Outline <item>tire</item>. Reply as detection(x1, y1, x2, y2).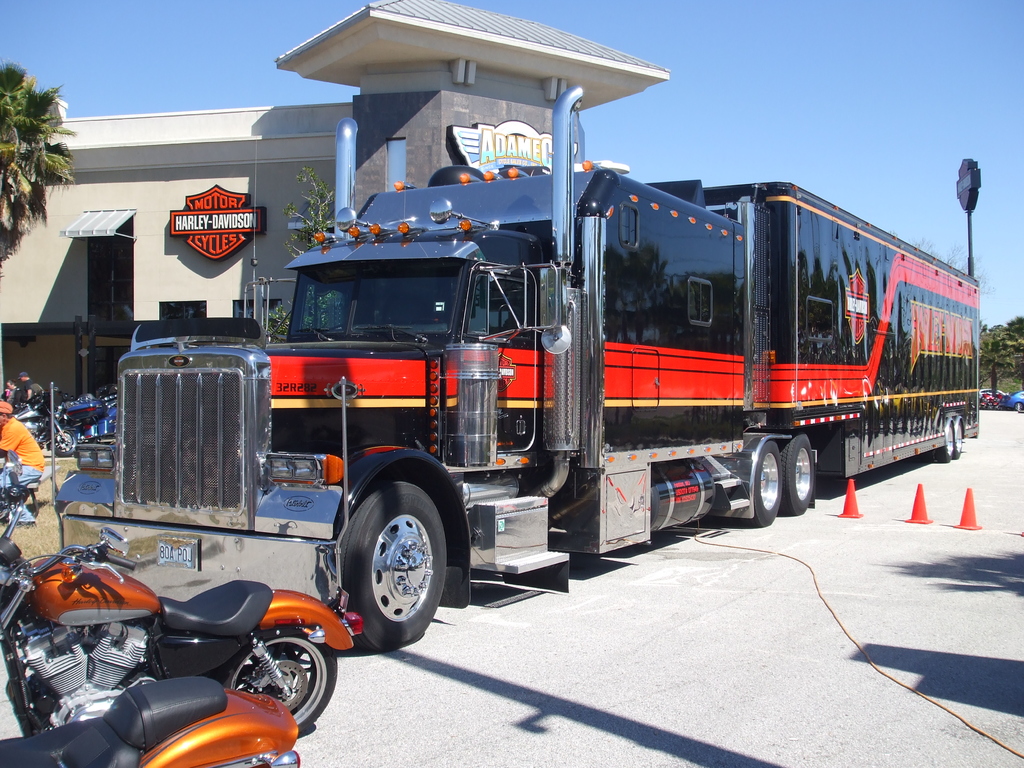
detection(49, 425, 79, 458).
